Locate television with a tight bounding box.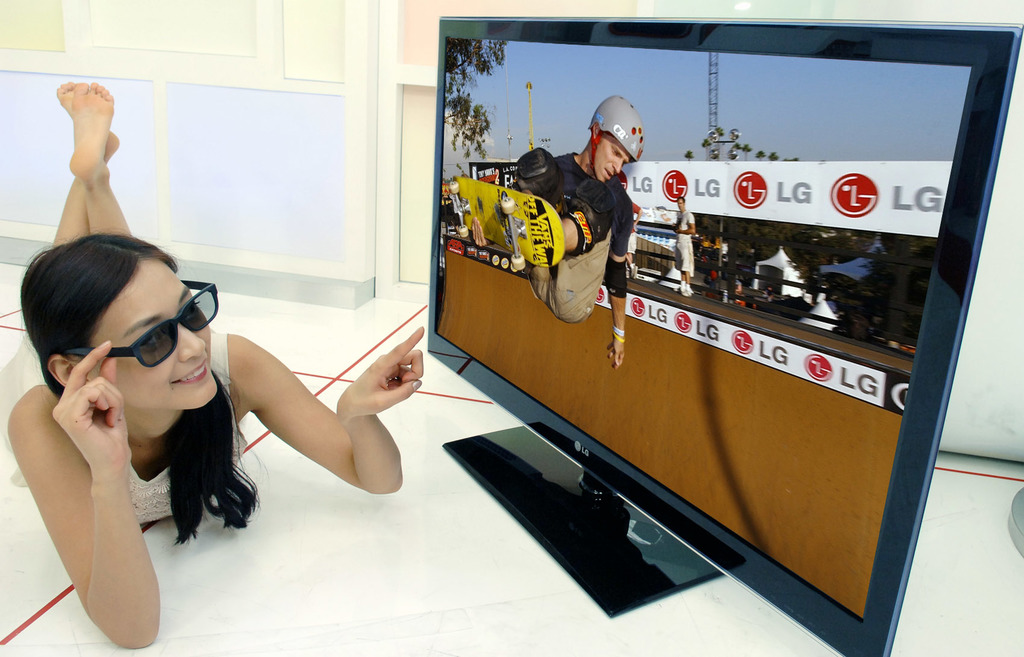
BBox(416, 24, 1023, 656).
